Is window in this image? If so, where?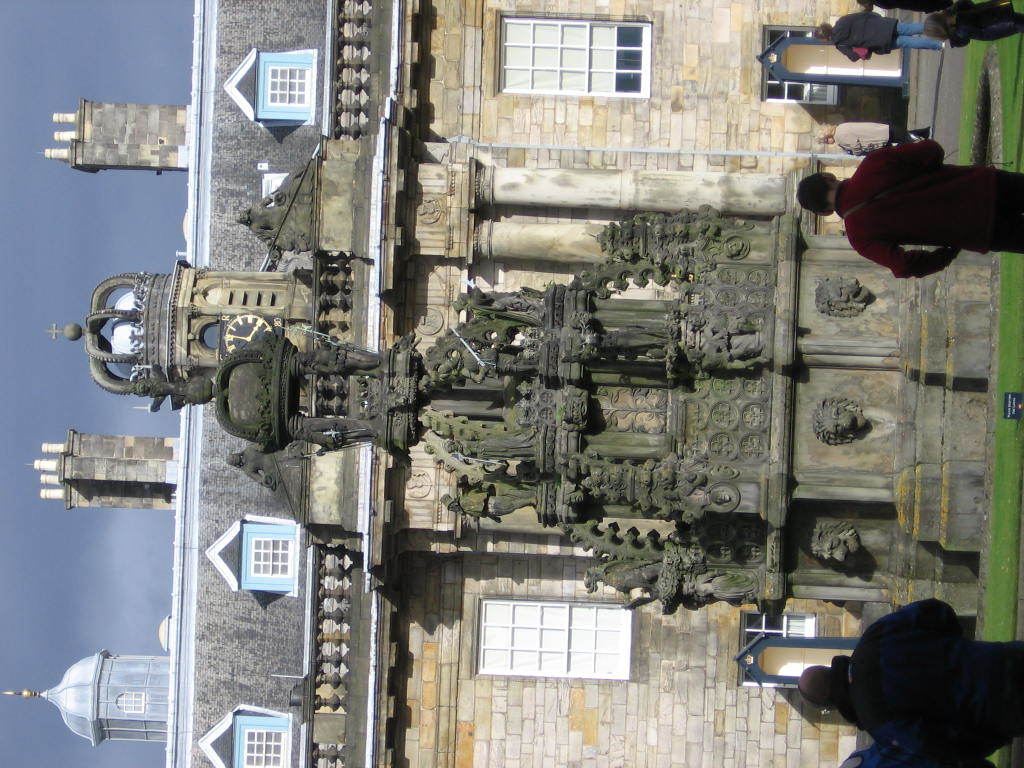
Yes, at (left=762, top=26, right=837, bottom=107).
